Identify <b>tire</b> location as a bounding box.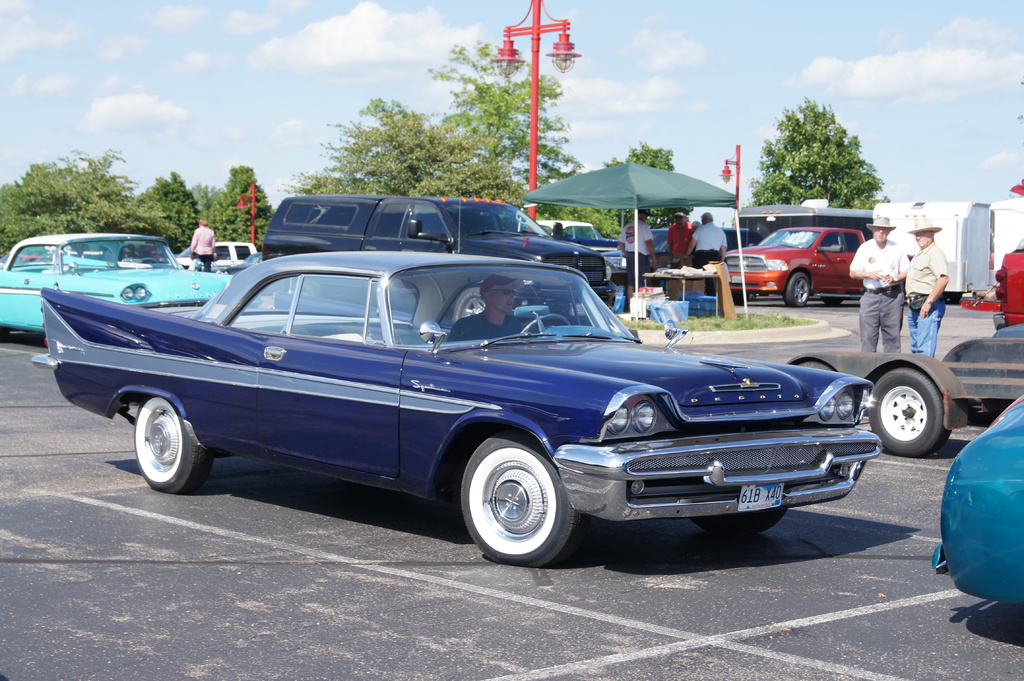
l=868, t=365, r=951, b=464.
